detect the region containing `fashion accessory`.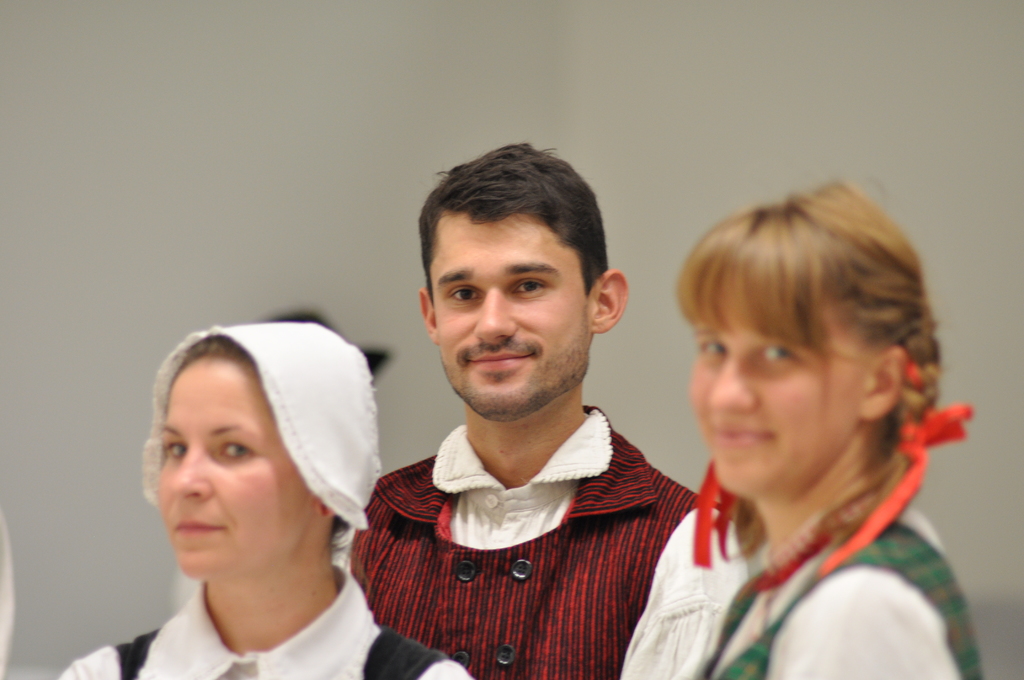
select_region(689, 457, 737, 570).
